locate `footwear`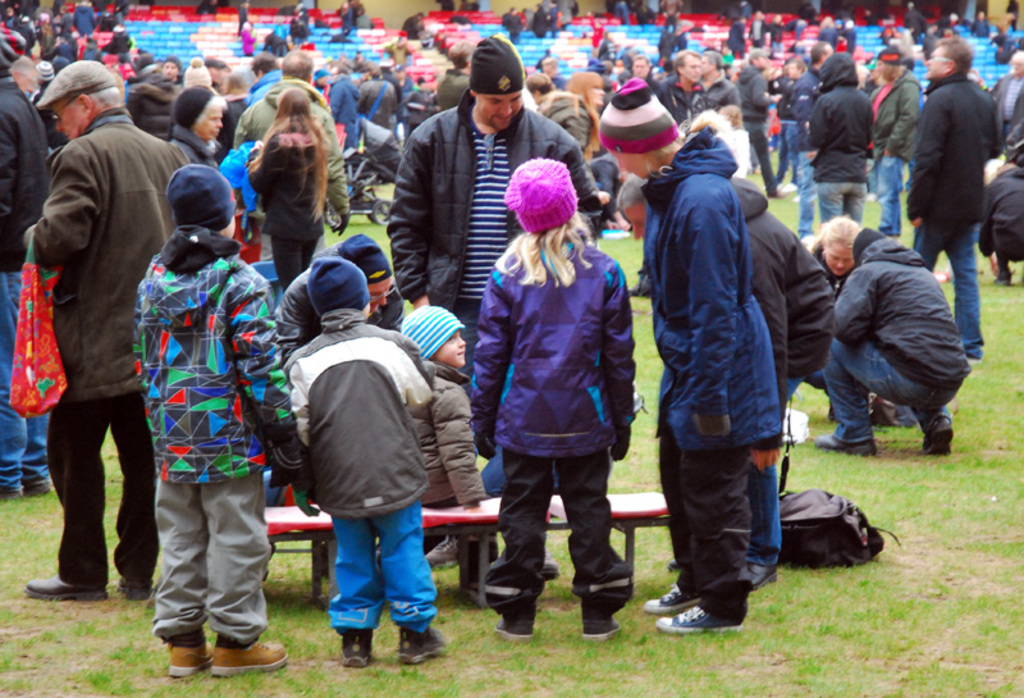
[x1=490, y1=607, x2=532, y2=645]
